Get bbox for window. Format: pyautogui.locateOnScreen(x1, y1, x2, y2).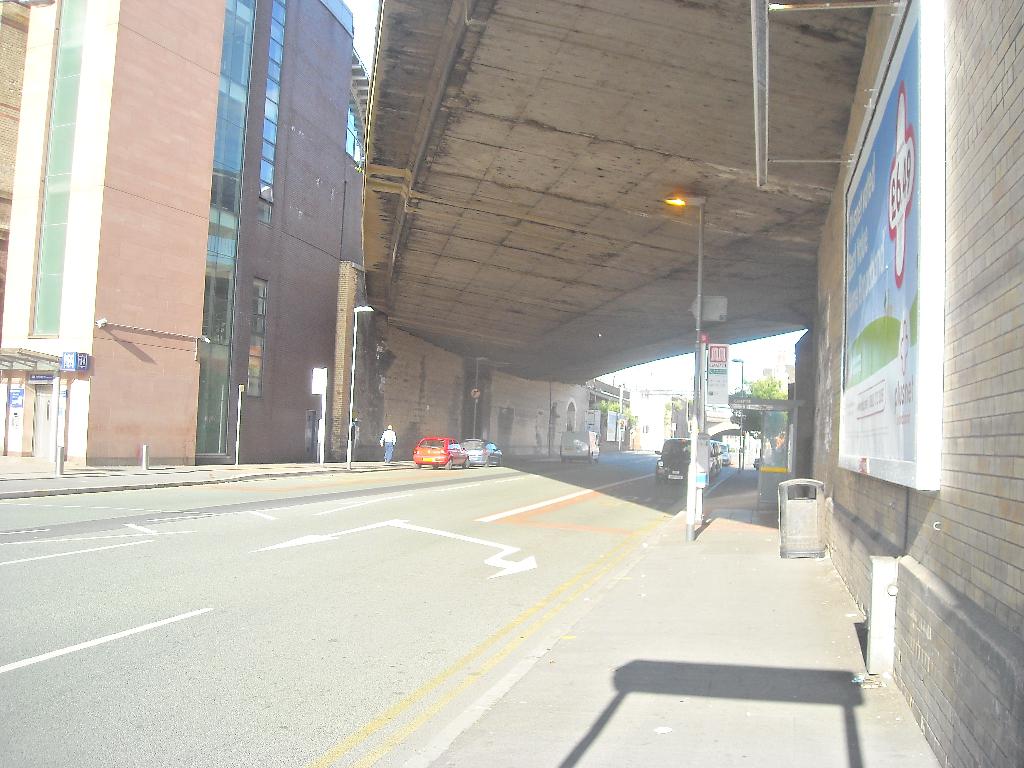
pyautogui.locateOnScreen(247, 277, 269, 397).
